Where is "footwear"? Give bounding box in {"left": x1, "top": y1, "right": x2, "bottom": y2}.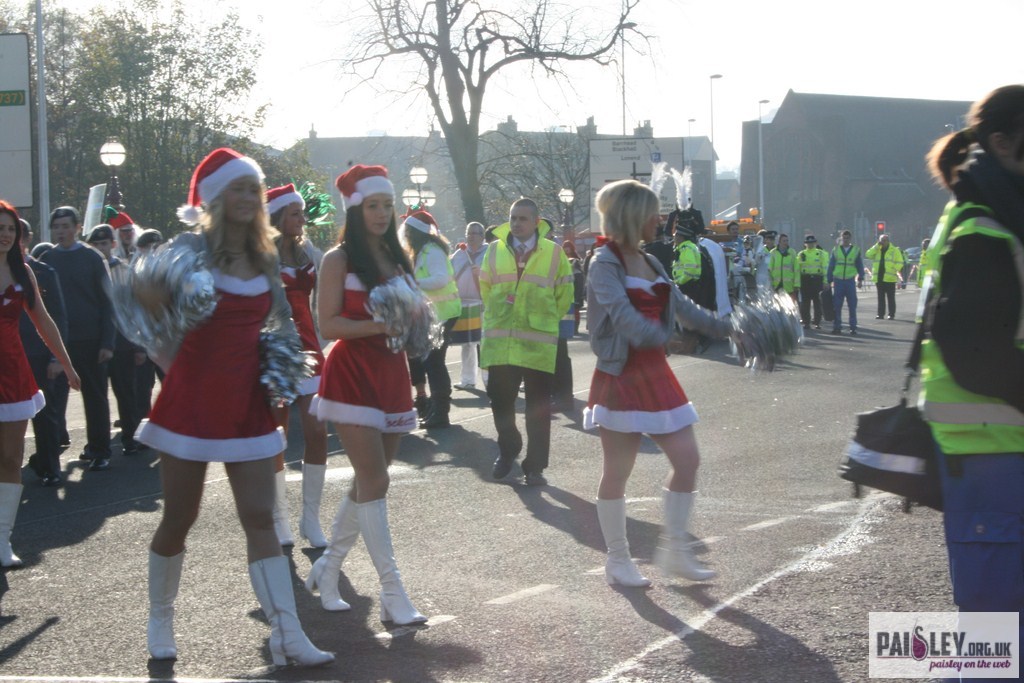
{"left": 245, "top": 554, "right": 334, "bottom": 673}.
